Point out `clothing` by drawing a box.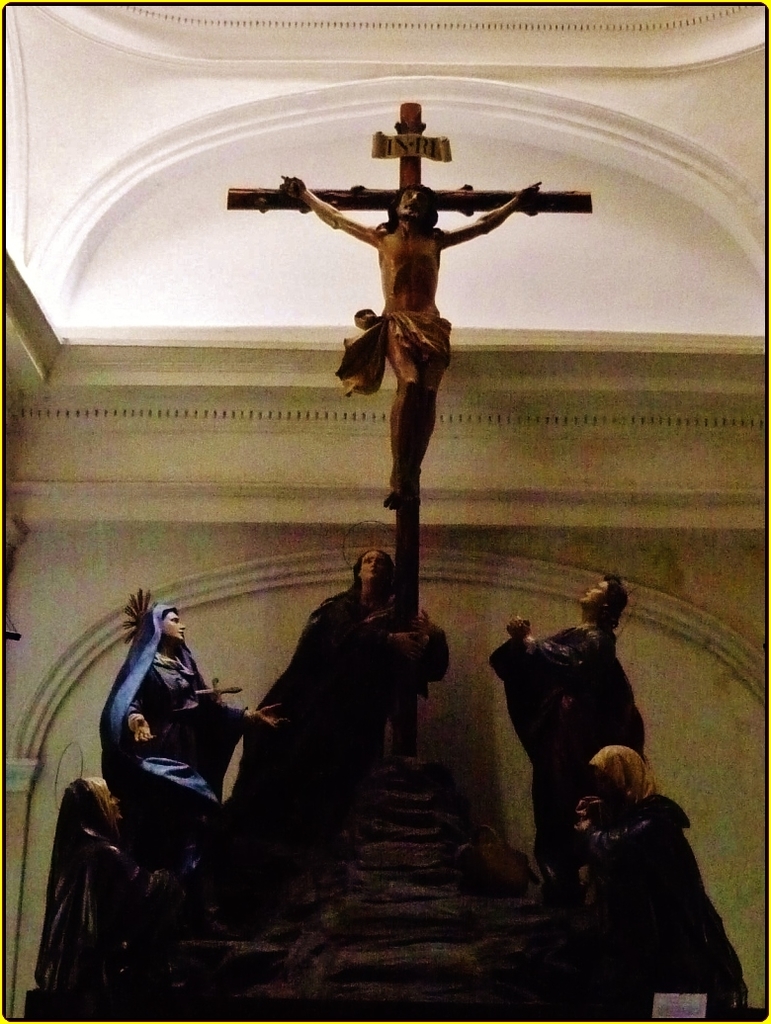
(233,590,451,808).
